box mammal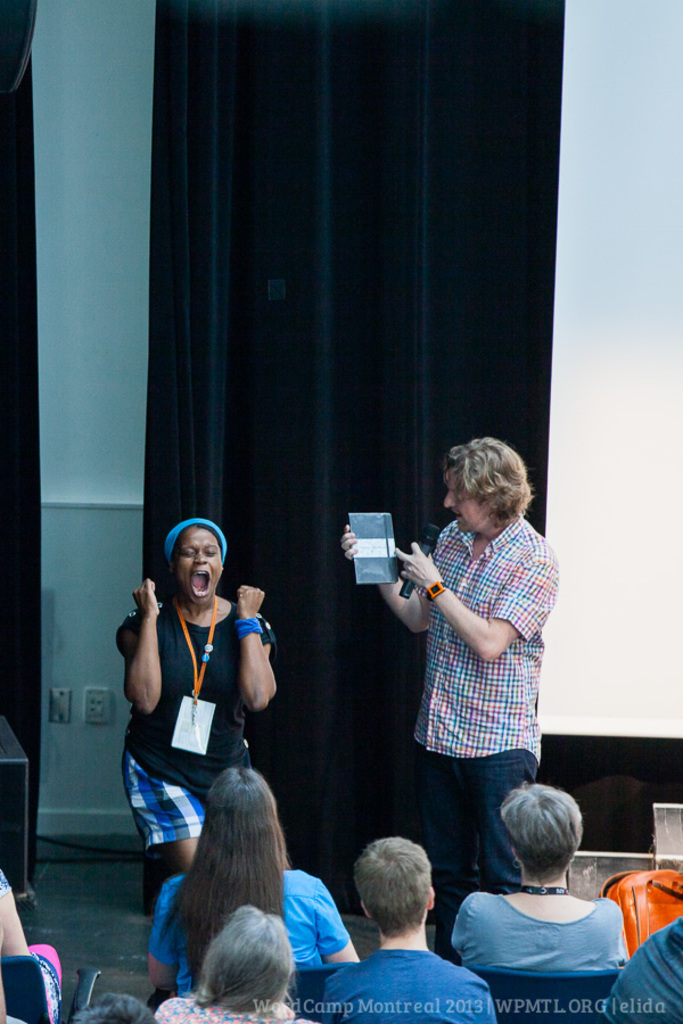
box=[113, 522, 278, 881]
